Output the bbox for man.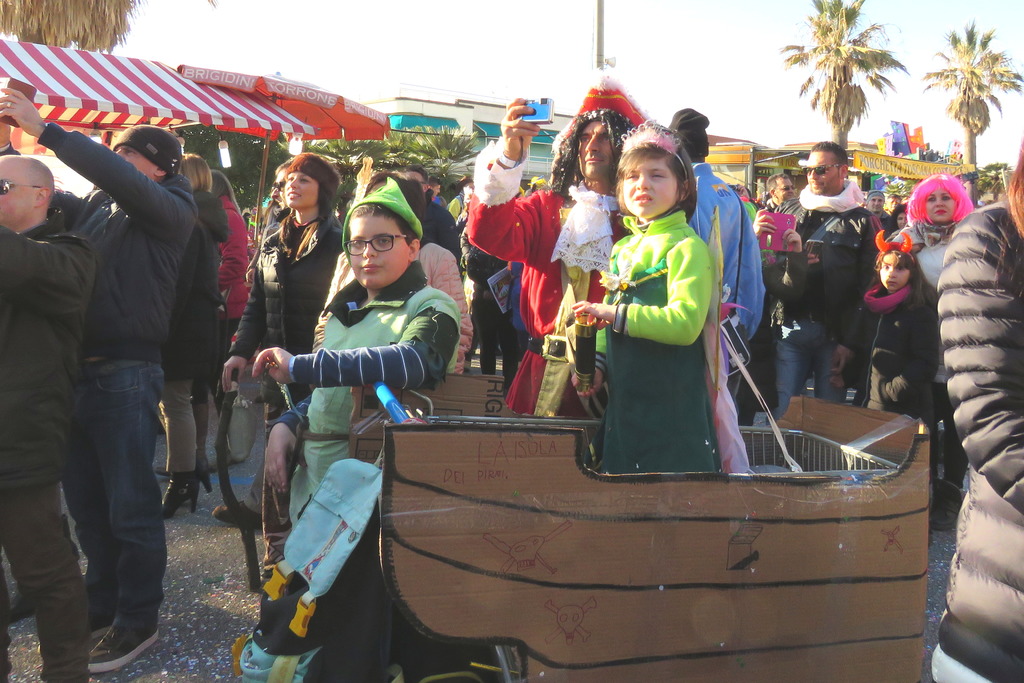
<box>754,171,796,214</box>.
